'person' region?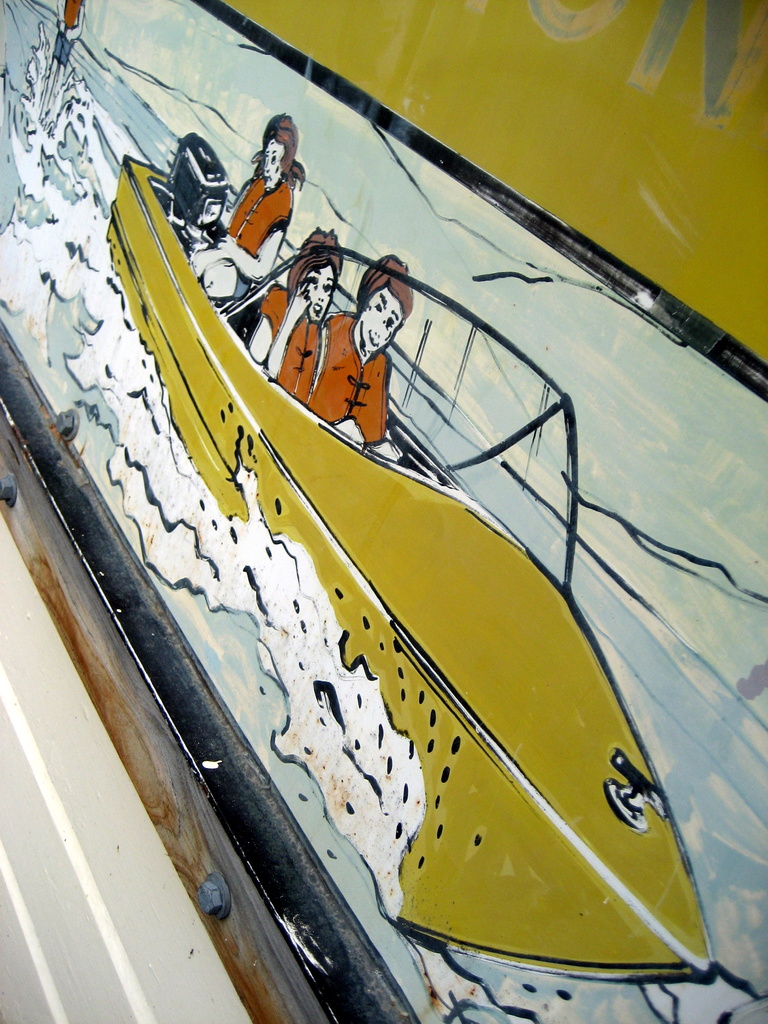
190,113,307,302
